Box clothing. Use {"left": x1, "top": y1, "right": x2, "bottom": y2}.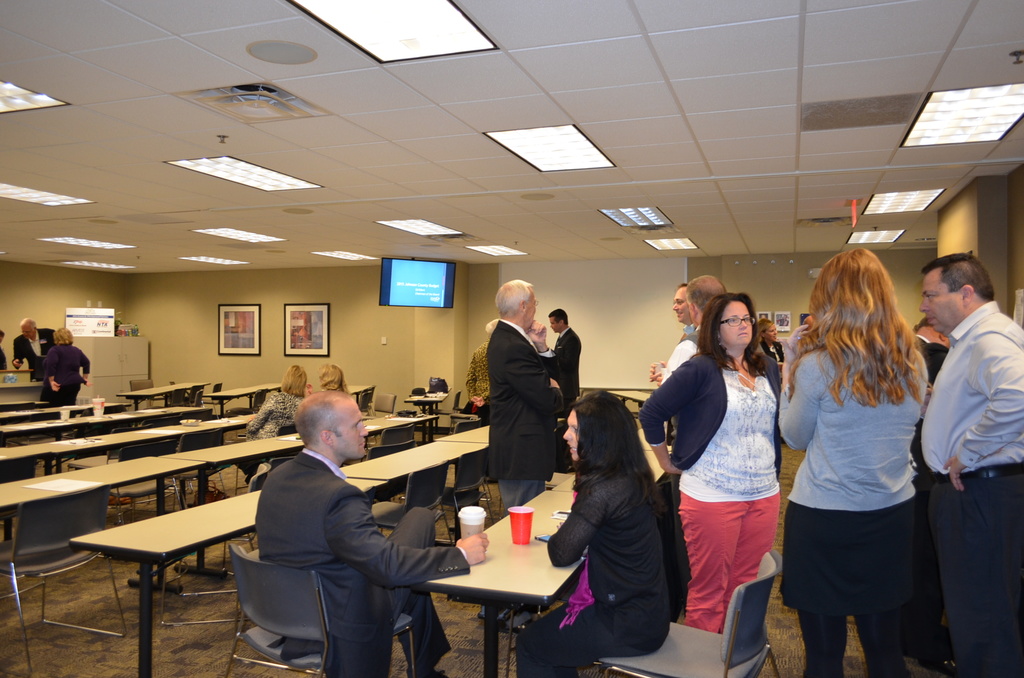
{"left": 43, "top": 344, "right": 89, "bottom": 403}.
